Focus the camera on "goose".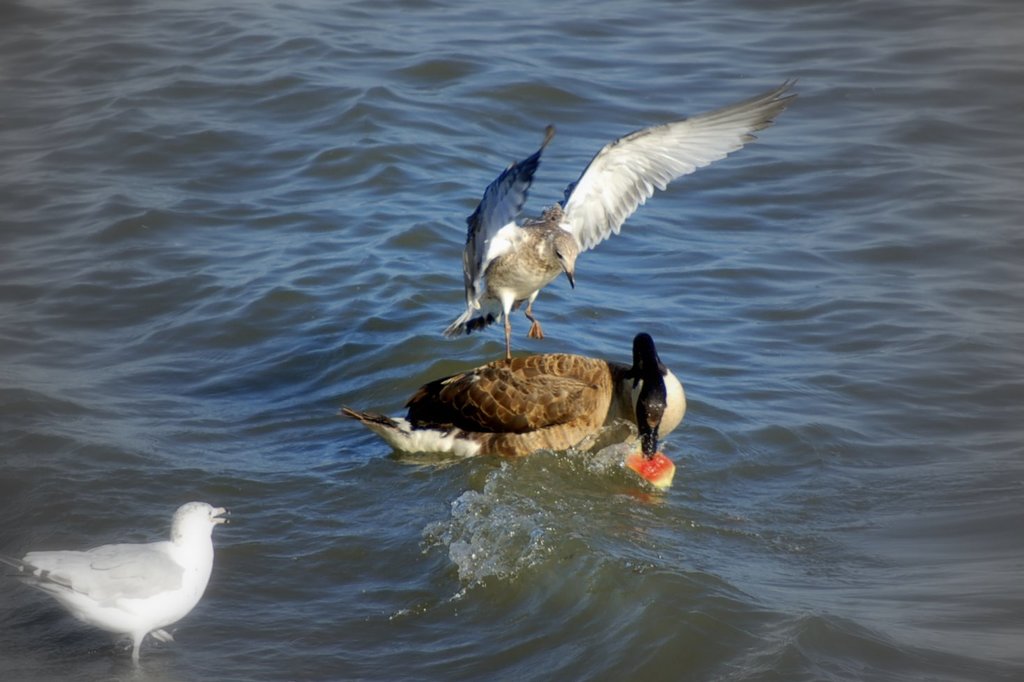
Focus region: x1=443 y1=84 x2=794 y2=363.
